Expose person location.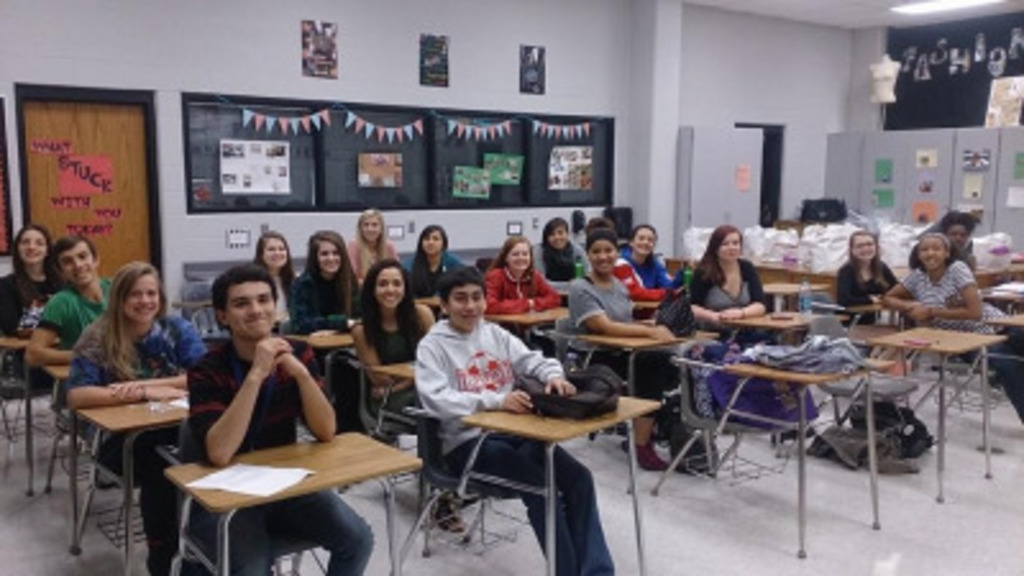
Exposed at l=248, t=225, r=300, b=320.
